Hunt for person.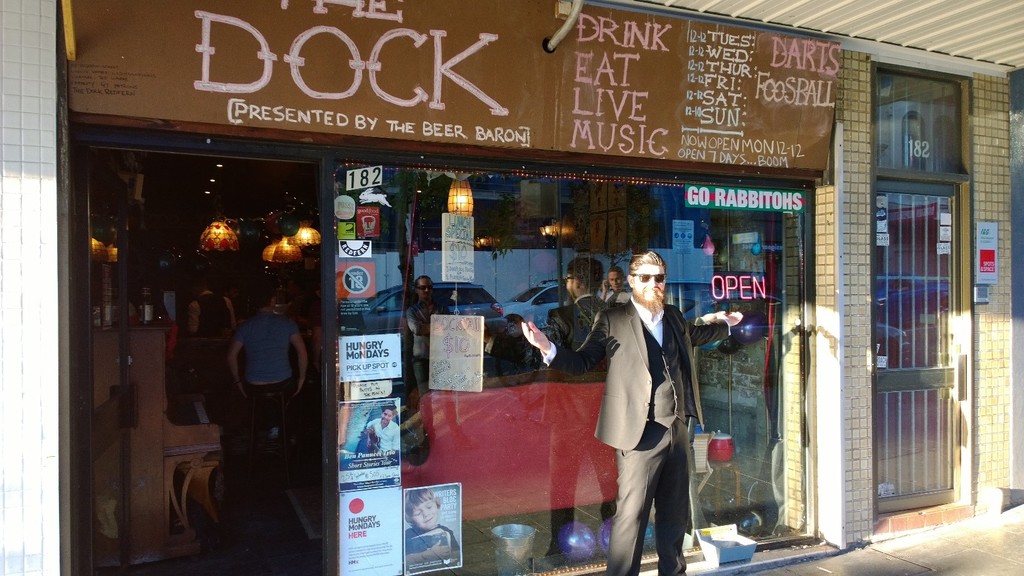
Hunted down at bbox=(227, 282, 309, 482).
